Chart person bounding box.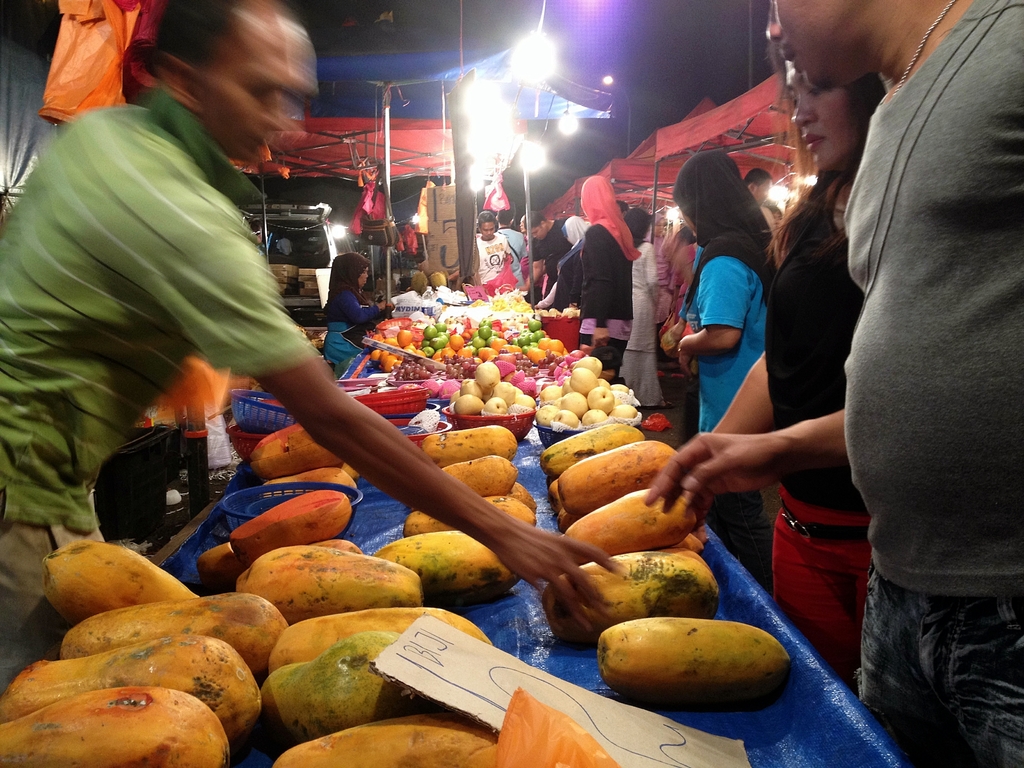
Charted: 0/0/625/680.
